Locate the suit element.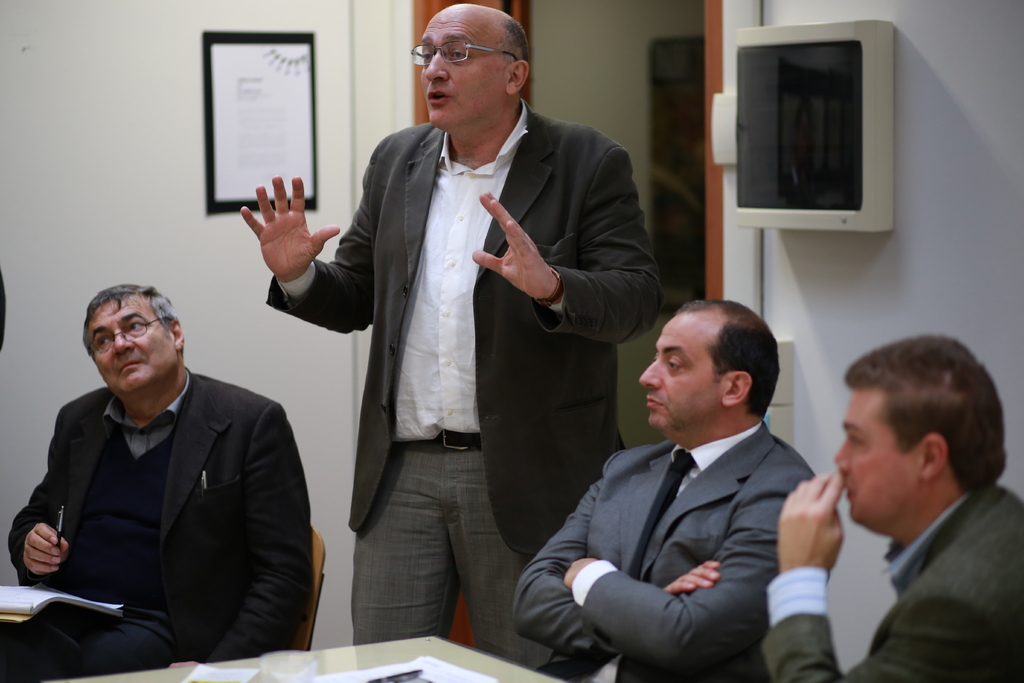
Element bbox: <bbox>264, 99, 666, 671</bbox>.
